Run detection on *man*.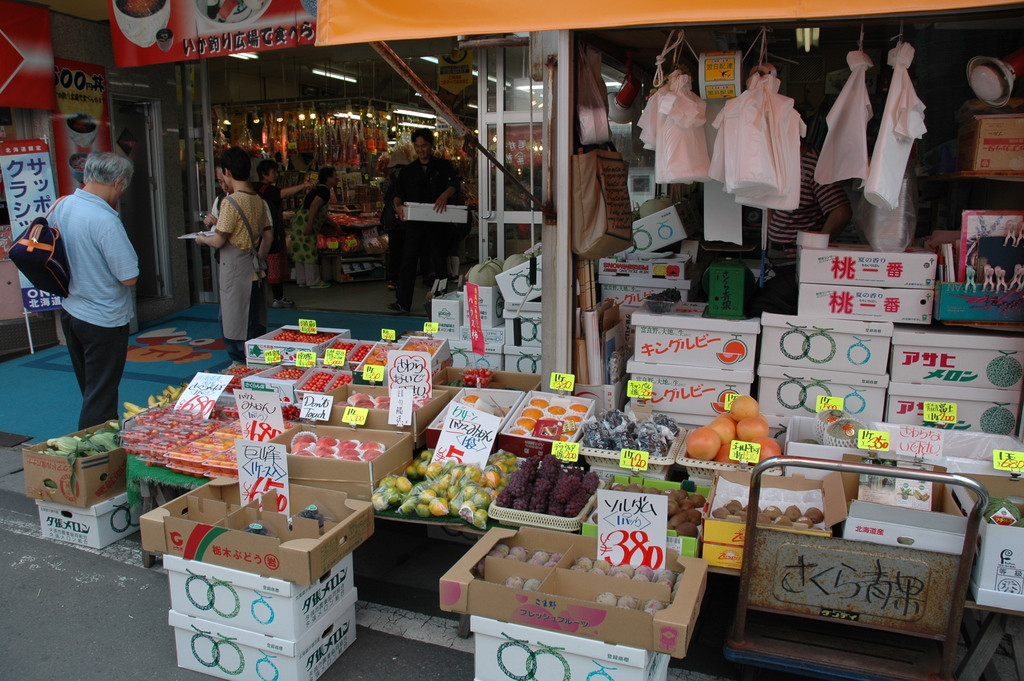
Result: 19/135/138/432.
